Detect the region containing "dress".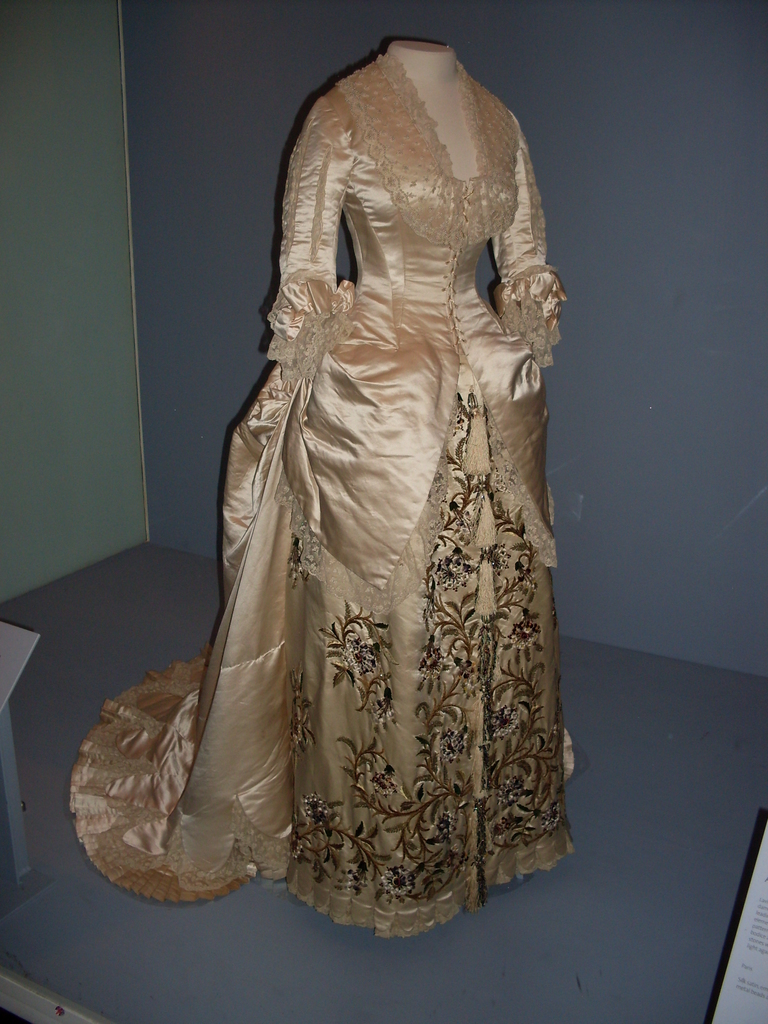
{"x1": 69, "y1": 49, "x2": 598, "y2": 926}.
